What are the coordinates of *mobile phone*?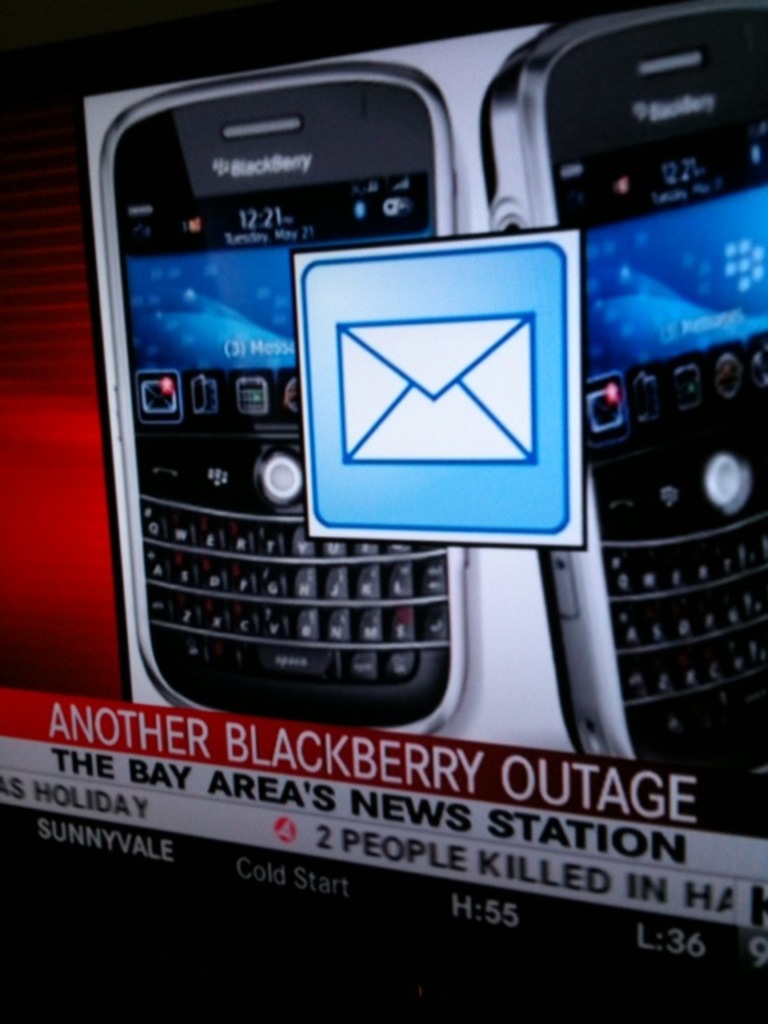
bbox(480, 0, 767, 837).
